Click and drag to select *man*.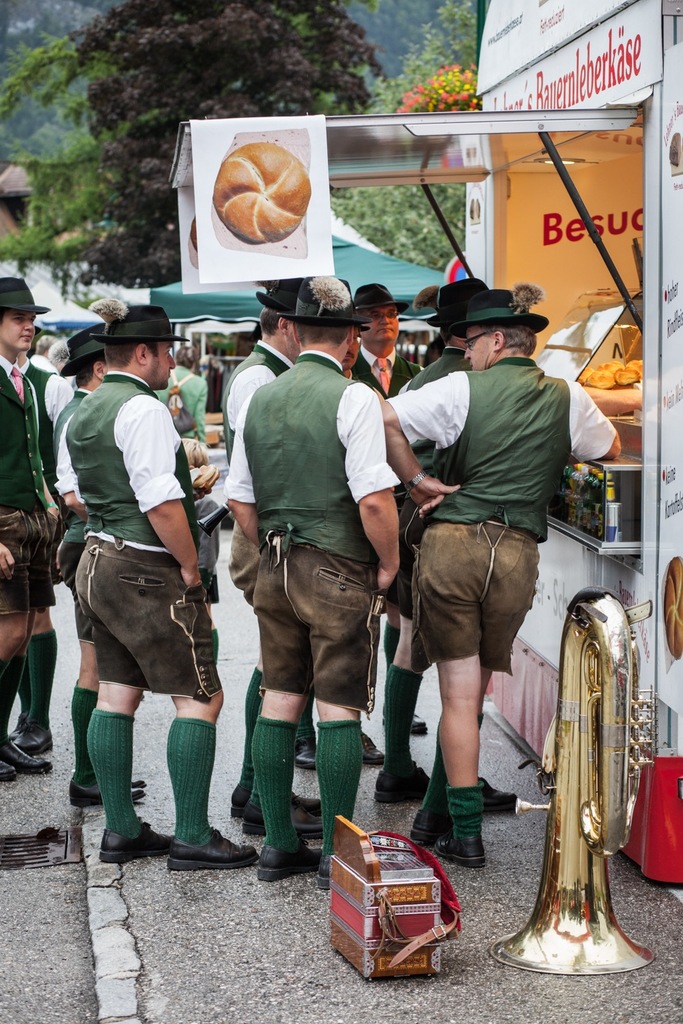
Selection: {"left": 359, "top": 276, "right": 430, "bottom": 726}.
